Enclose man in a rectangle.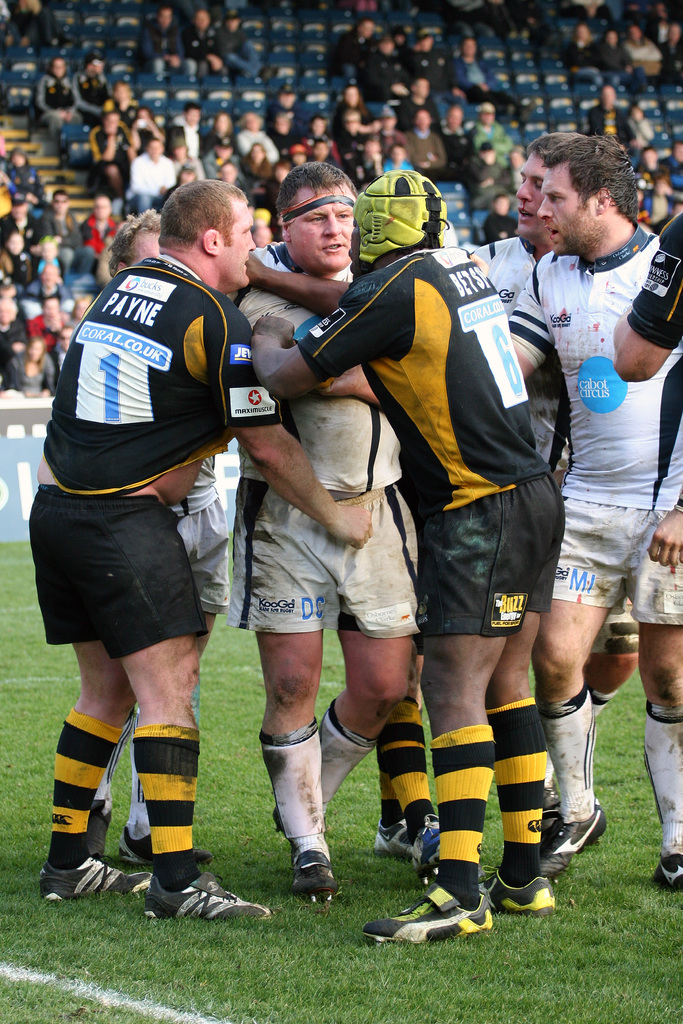
box(338, 18, 376, 79).
